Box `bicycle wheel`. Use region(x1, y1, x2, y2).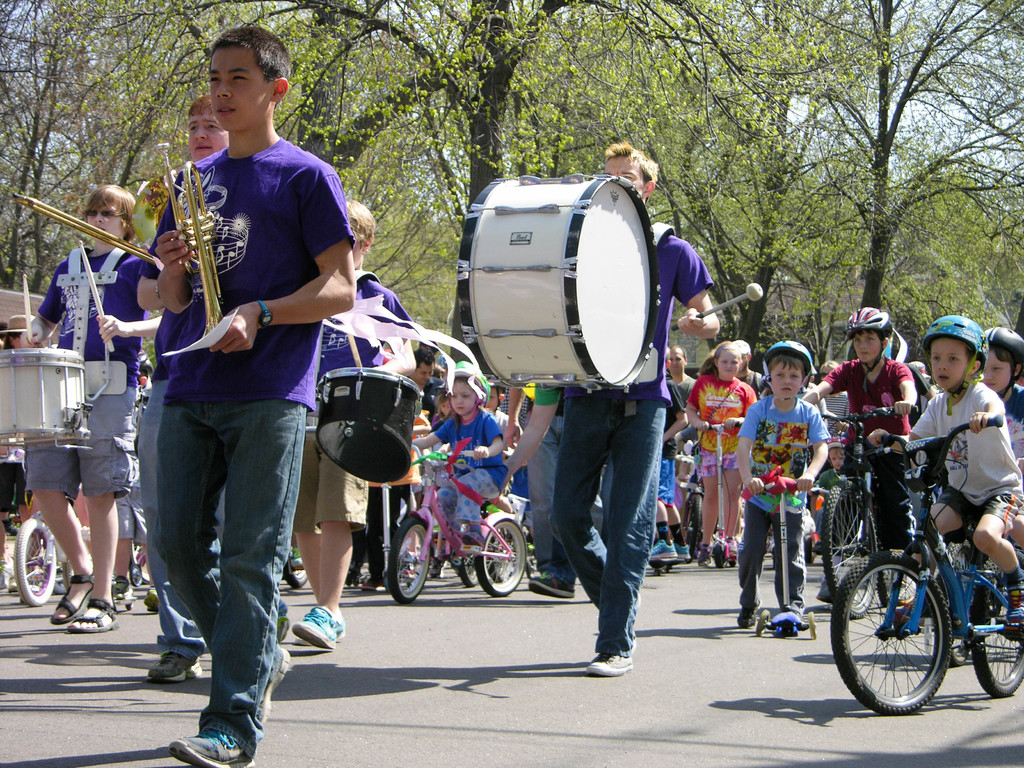
region(829, 552, 955, 716).
